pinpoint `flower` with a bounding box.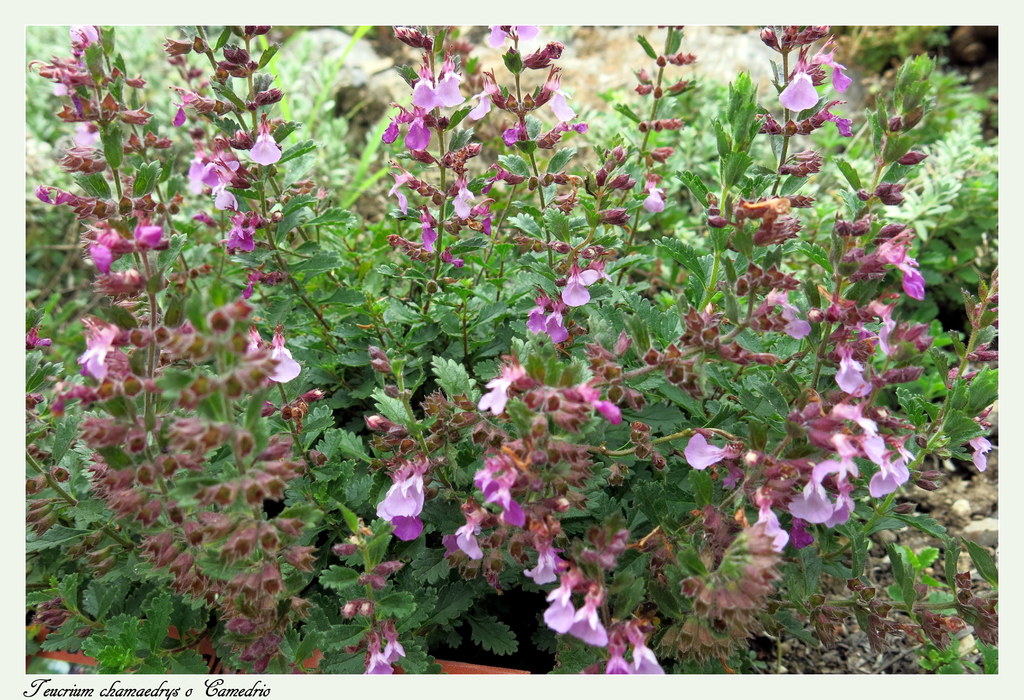
(x1=562, y1=261, x2=602, y2=307).
